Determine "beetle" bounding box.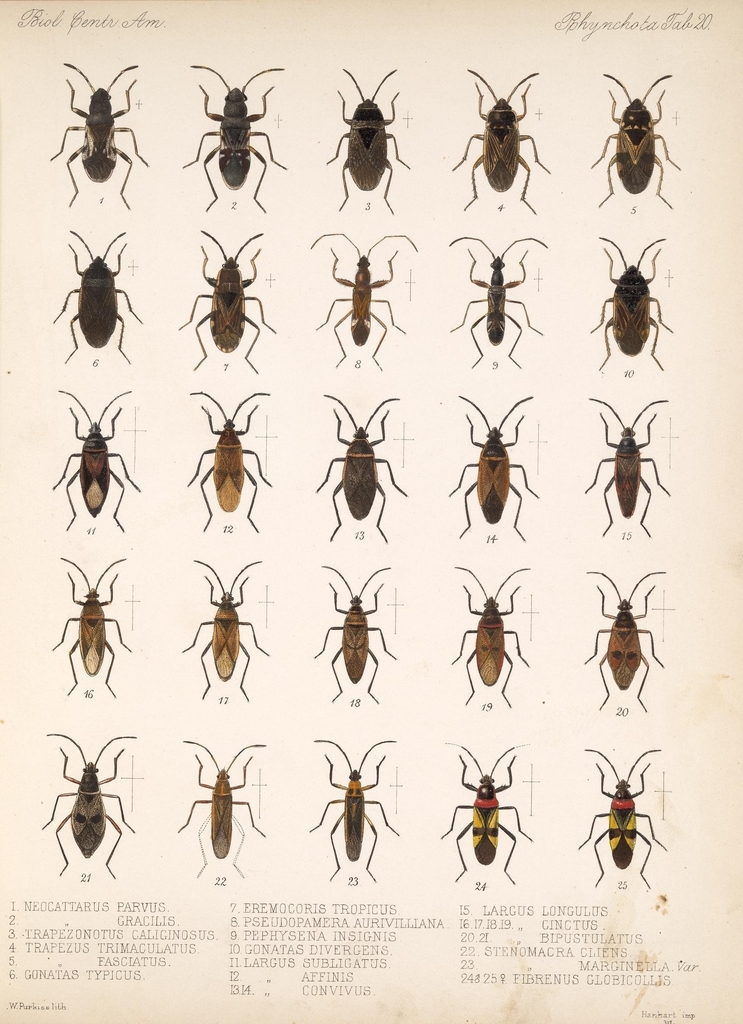
Determined: x1=42 y1=390 x2=147 y2=538.
